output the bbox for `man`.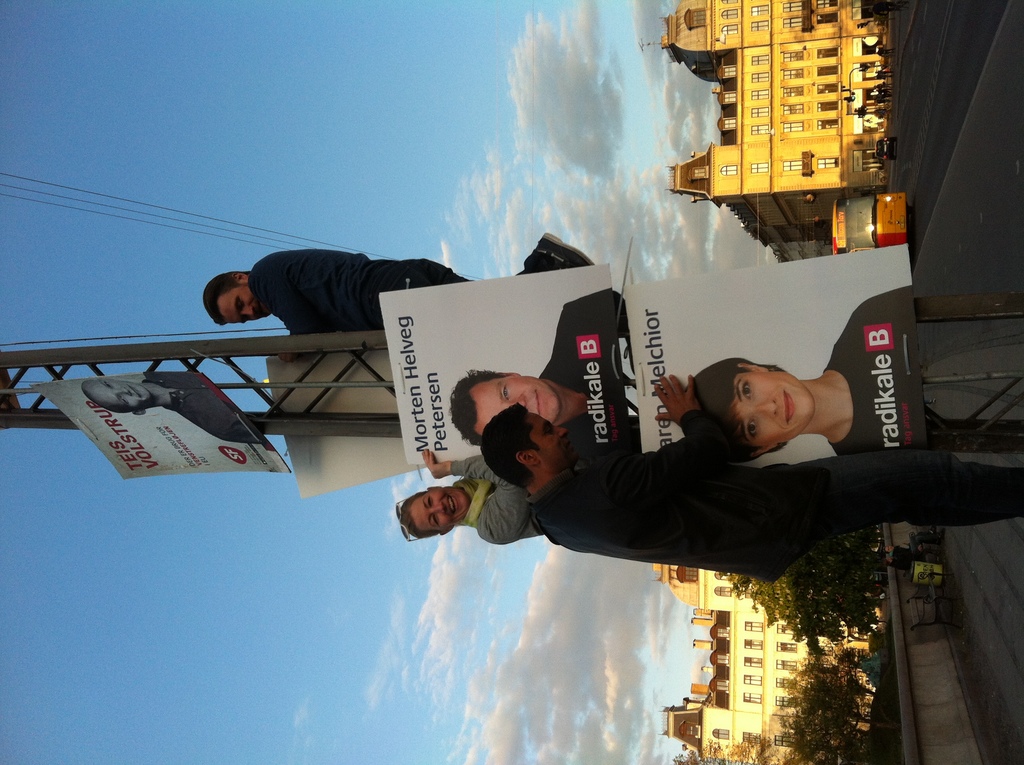
453:290:640:453.
